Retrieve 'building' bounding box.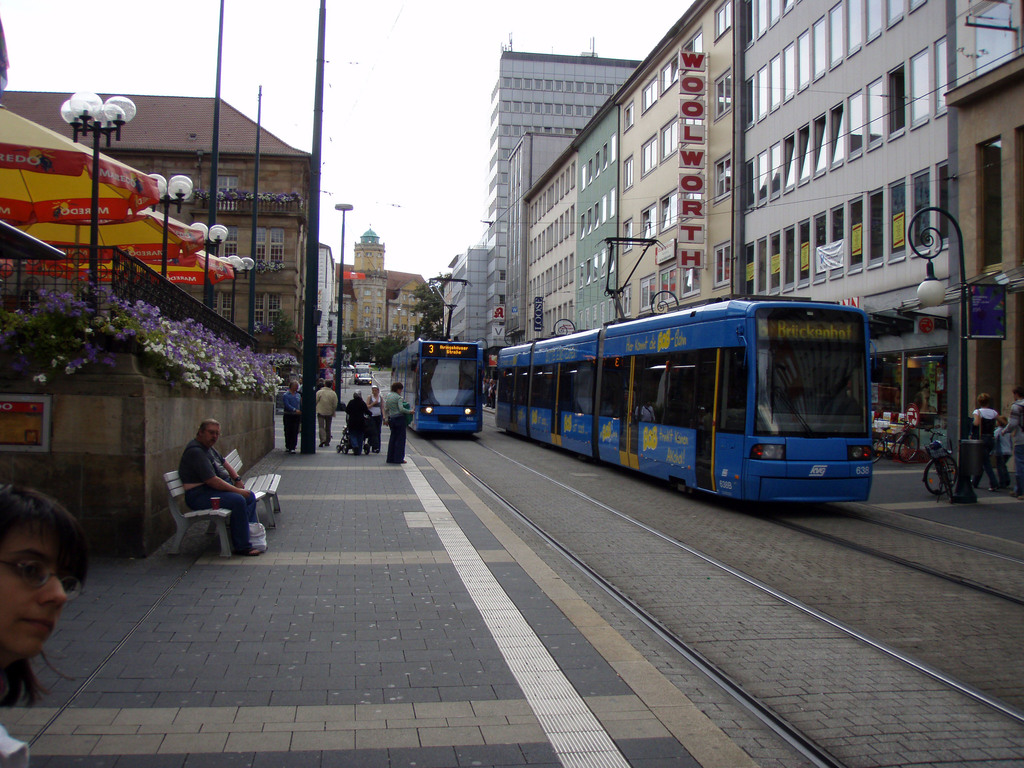
Bounding box: (518, 143, 577, 319).
